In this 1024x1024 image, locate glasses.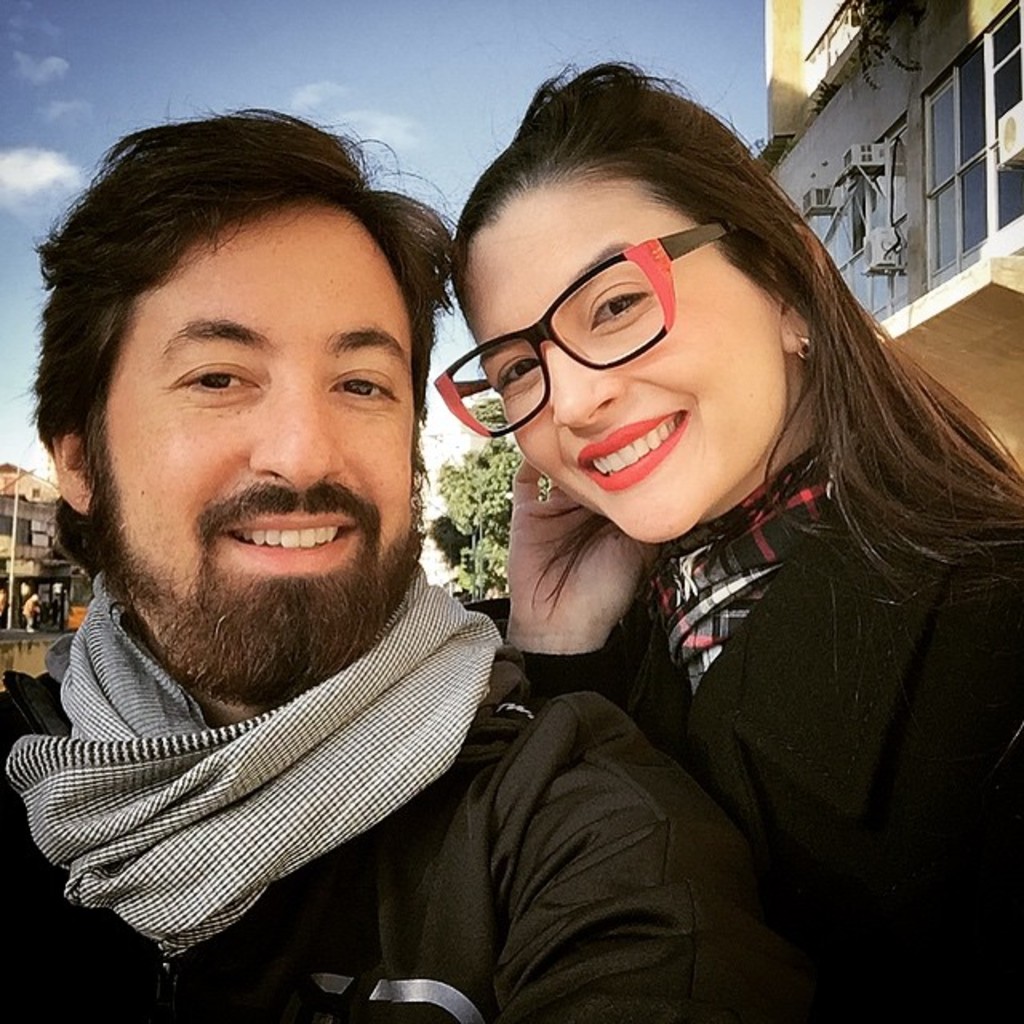
Bounding box: 438:216:734:440.
